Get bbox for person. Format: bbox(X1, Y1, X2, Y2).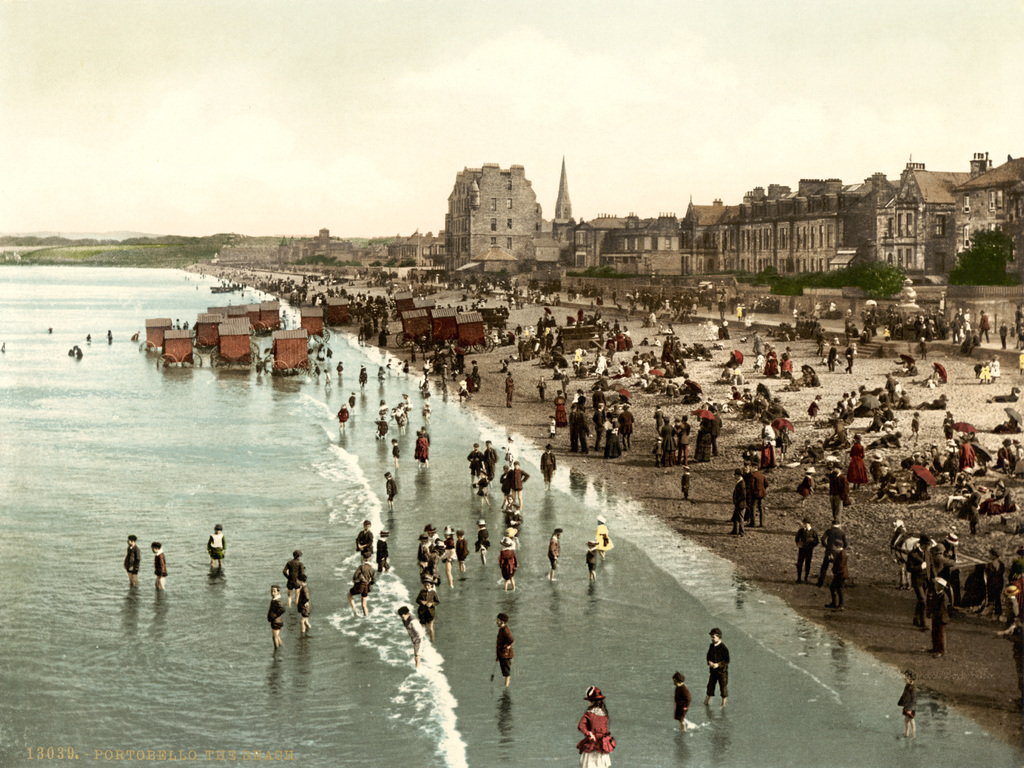
bbox(346, 547, 376, 619).
